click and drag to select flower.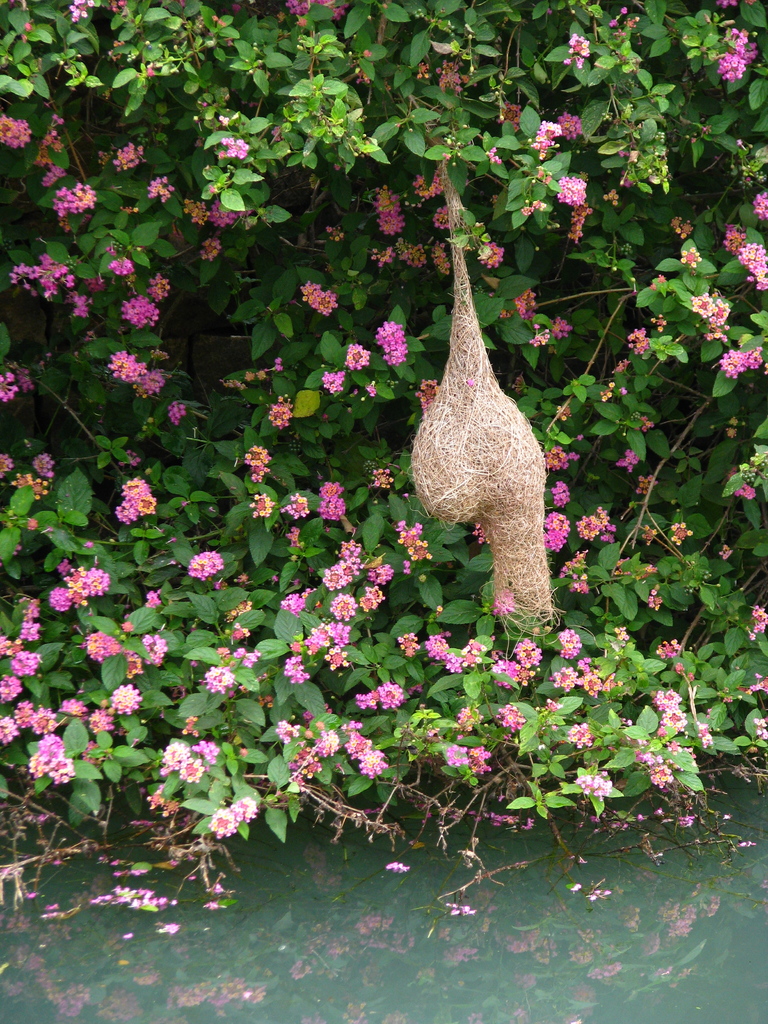
Selection: [53, 564, 111, 608].
